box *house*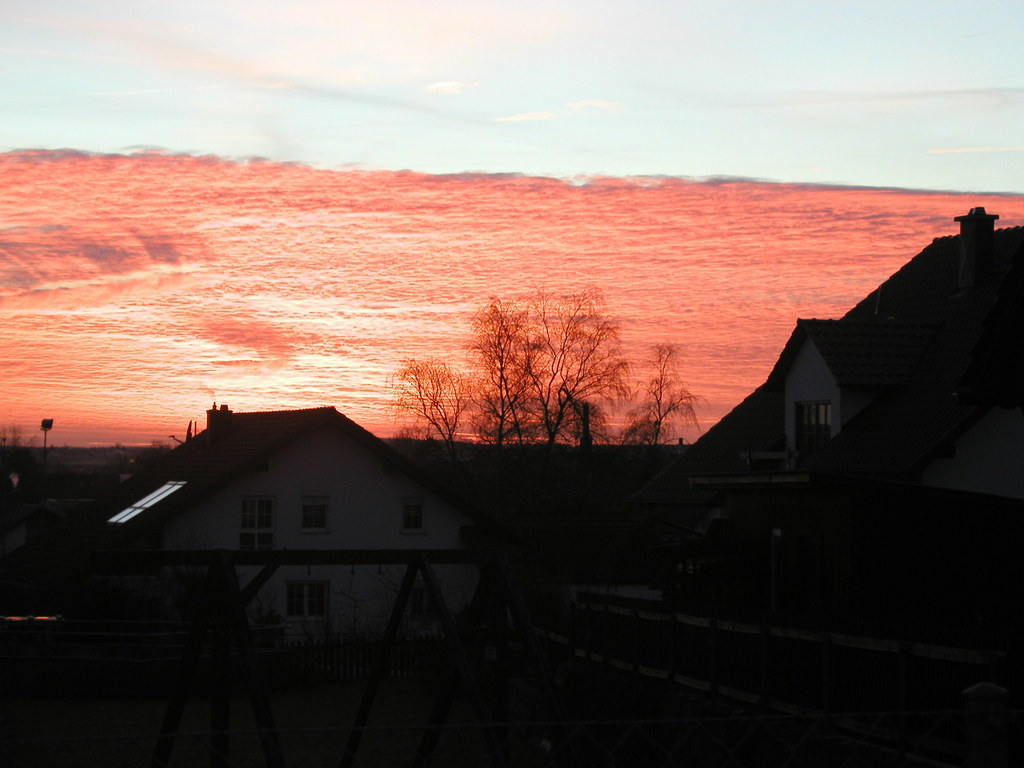
bbox=[652, 205, 1023, 664]
